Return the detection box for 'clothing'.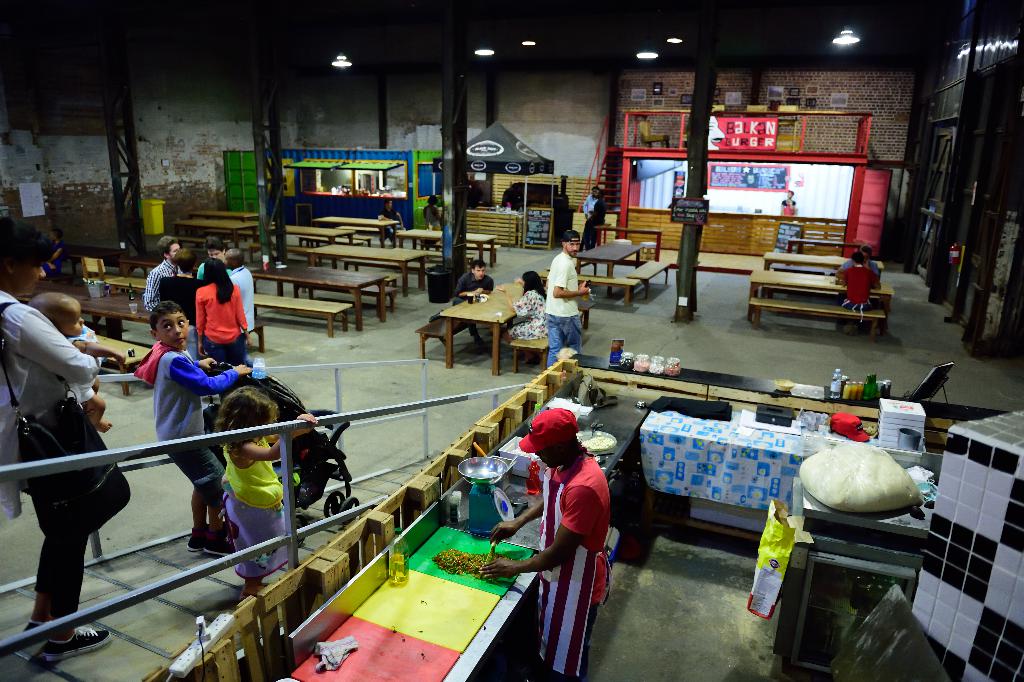
(left=536, top=447, right=612, bottom=681).
